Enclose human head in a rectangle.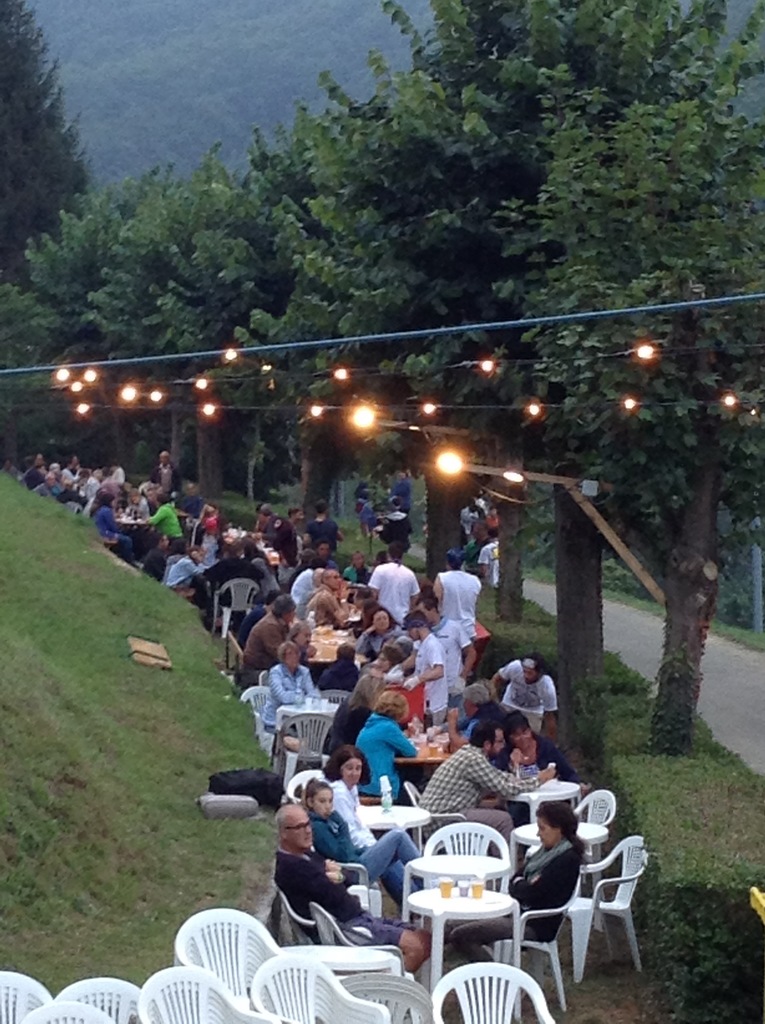
(286,506,302,522).
